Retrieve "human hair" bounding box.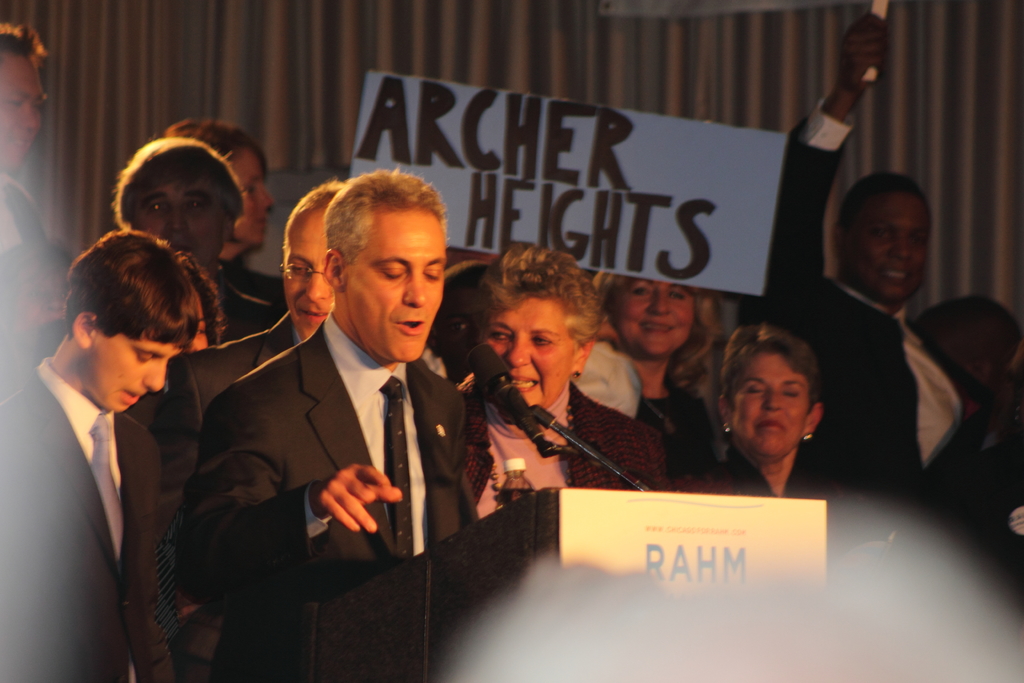
Bounding box: [left=282, top=176, right=342, bottom=243].
